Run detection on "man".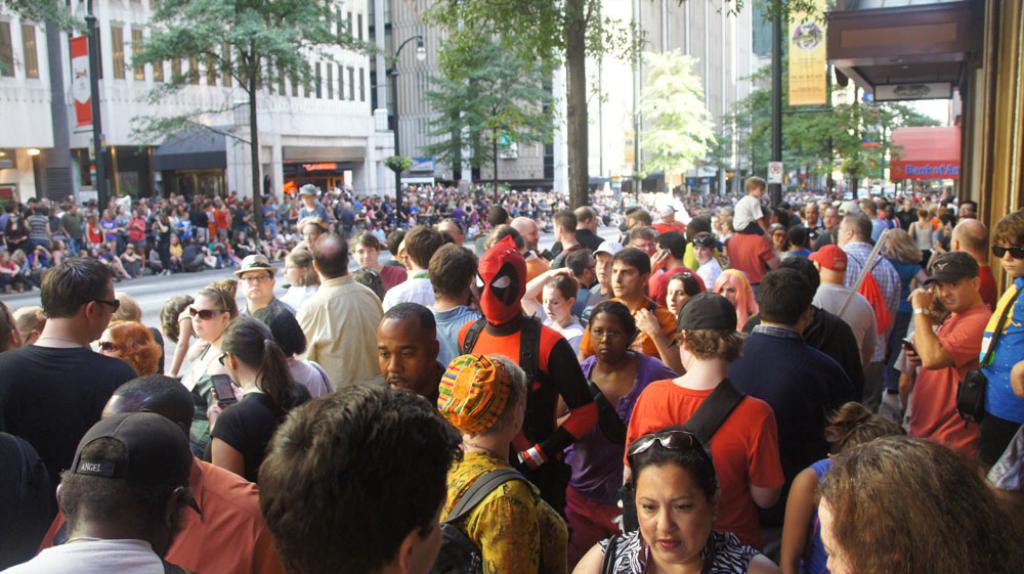
Result: <box>580,239,623,324</box>.
